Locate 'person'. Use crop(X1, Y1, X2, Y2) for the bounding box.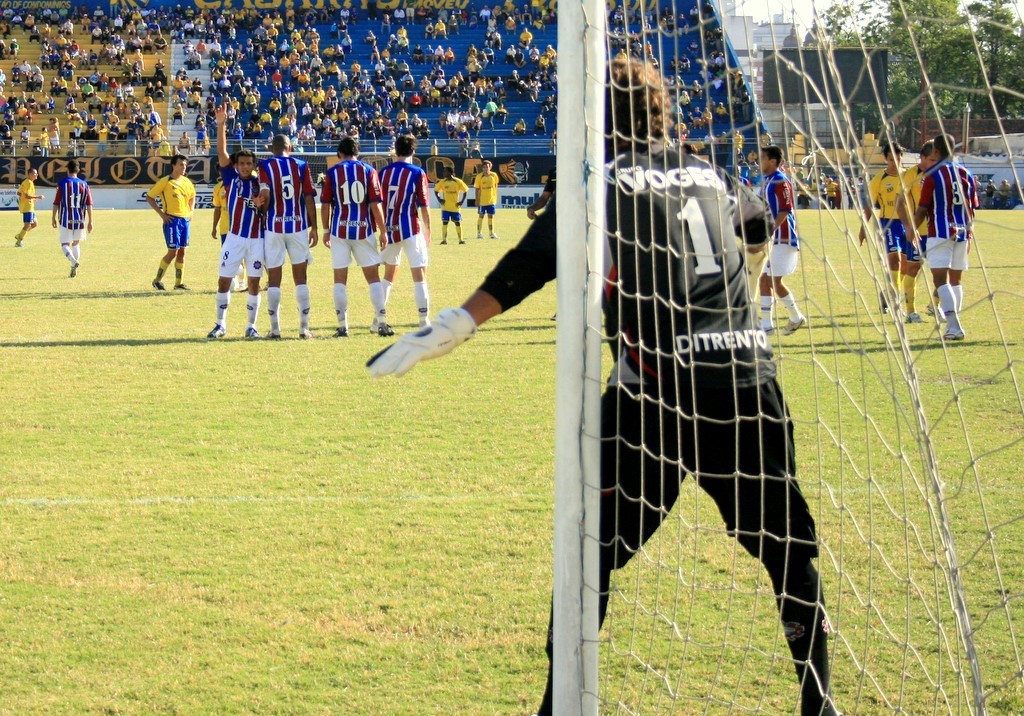
crop(207, 99, 265, 337).
